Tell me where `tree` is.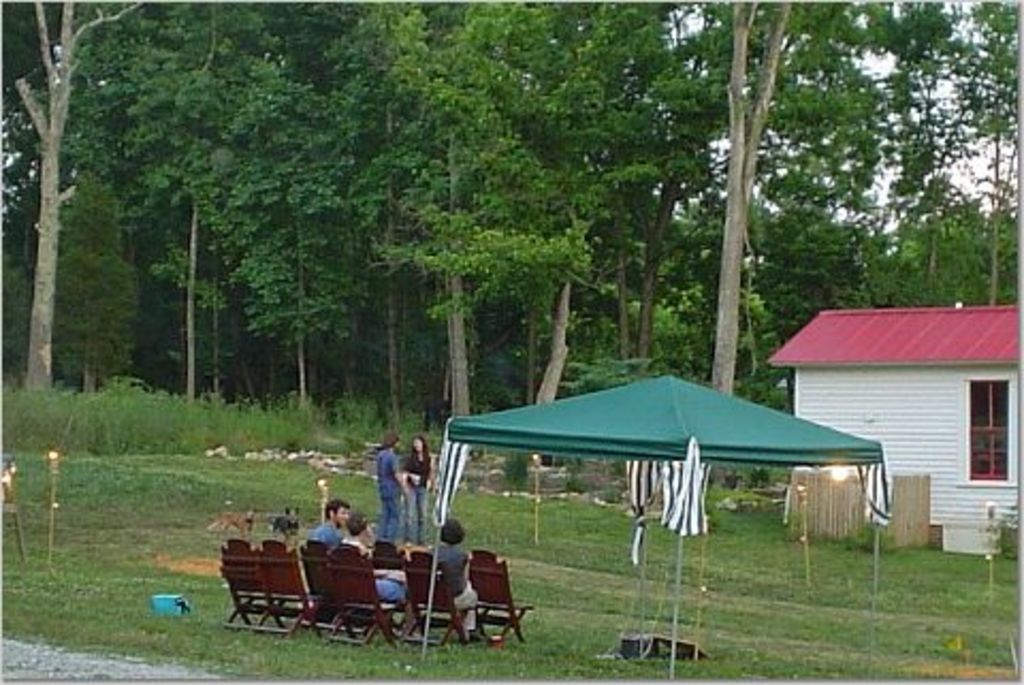
`tree` is at <region>77, 38, 348, 423</region>.
